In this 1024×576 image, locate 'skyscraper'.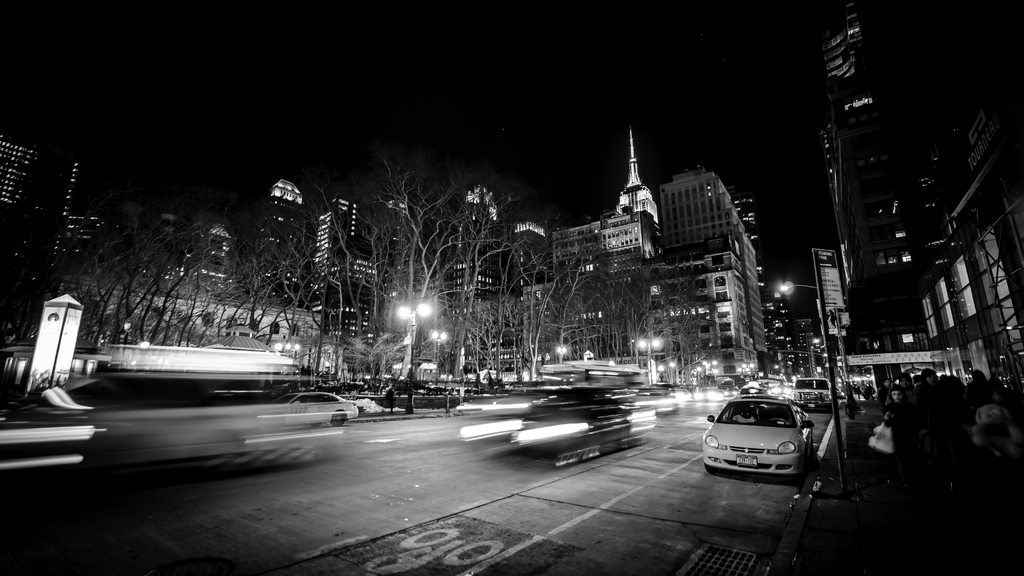
Bounding box: BBox(660, 173, 759, 371).
